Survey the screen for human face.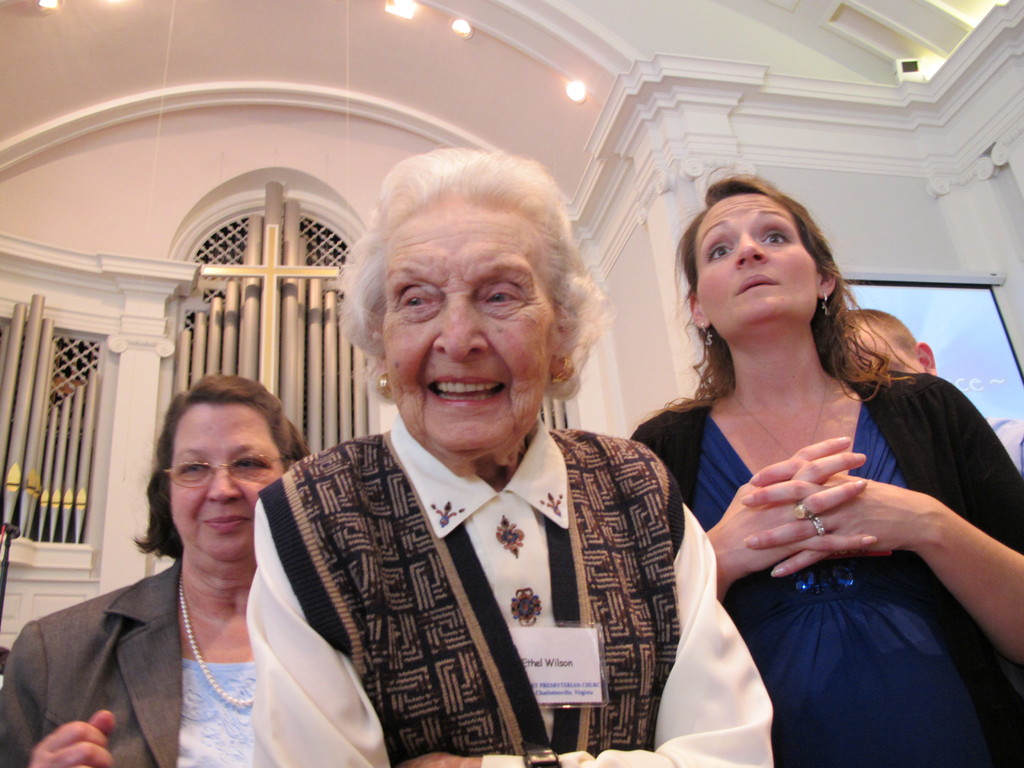
Survey found: Rect(174, 404, 282, 559).
